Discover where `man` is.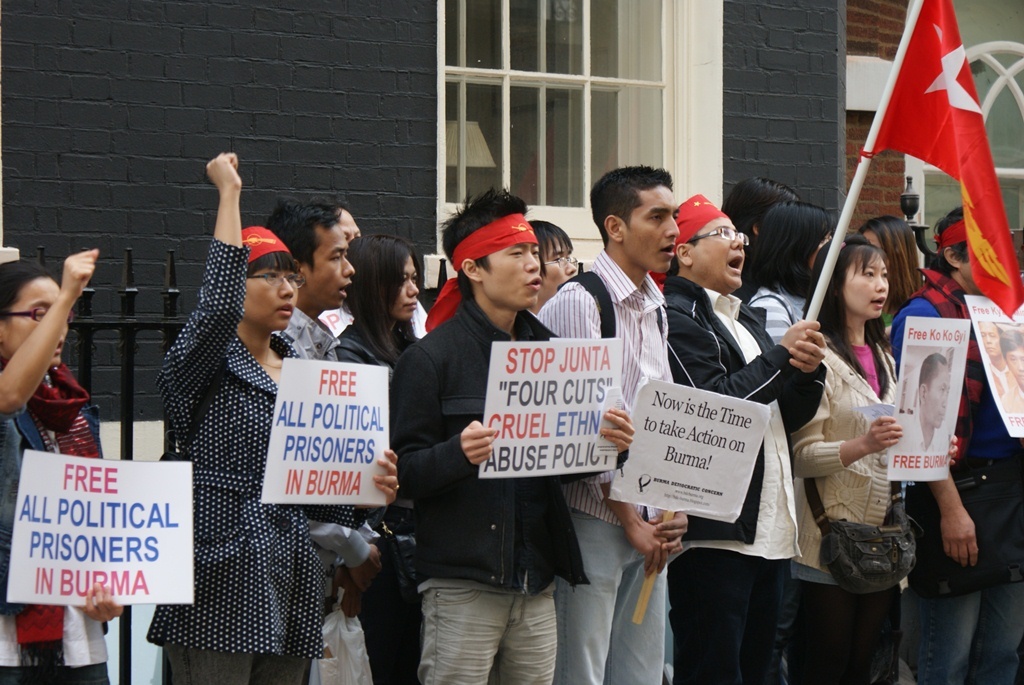
Discovered at (264,200,382,620).
